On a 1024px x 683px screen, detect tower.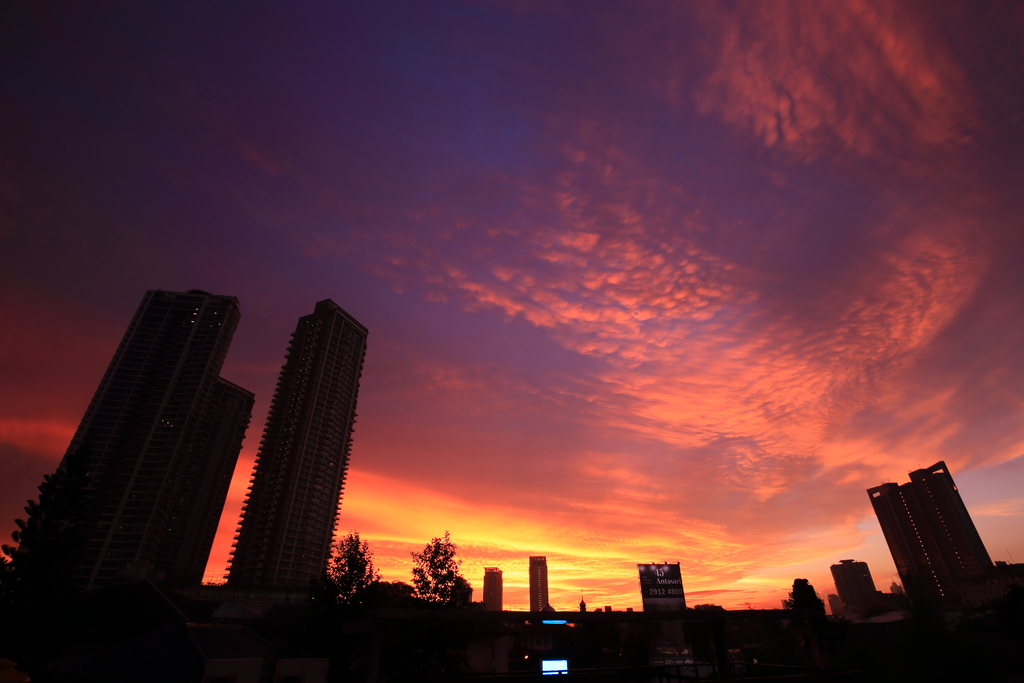
x1=215 y1=292 x2=367 y2=593.
